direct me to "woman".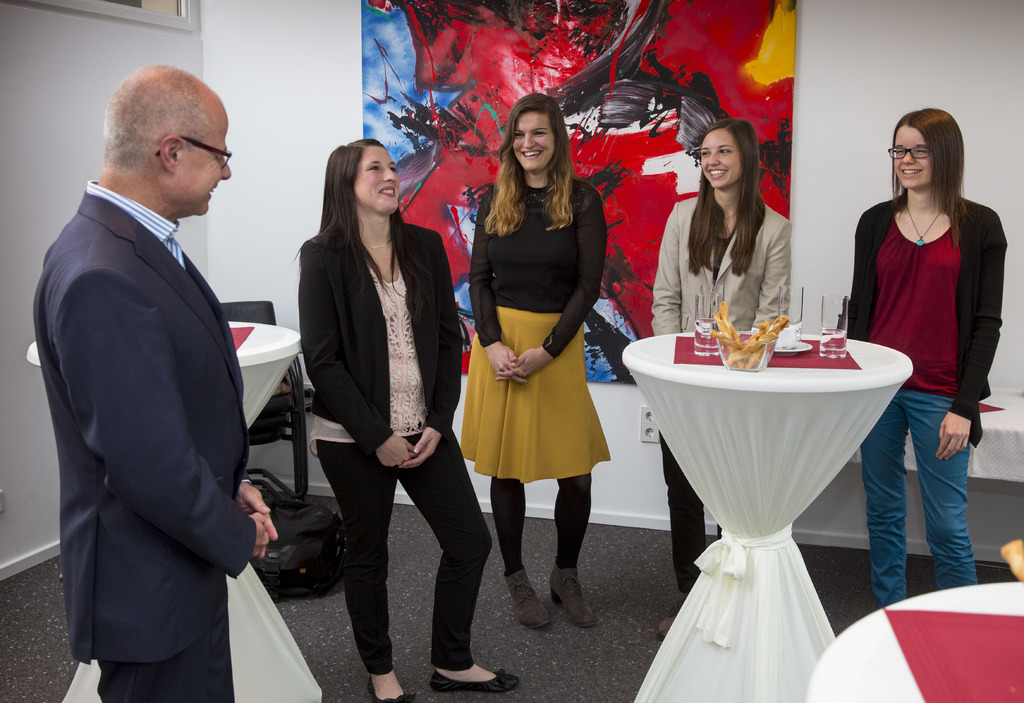
Direction: detection(451, 91, 610, 636).
